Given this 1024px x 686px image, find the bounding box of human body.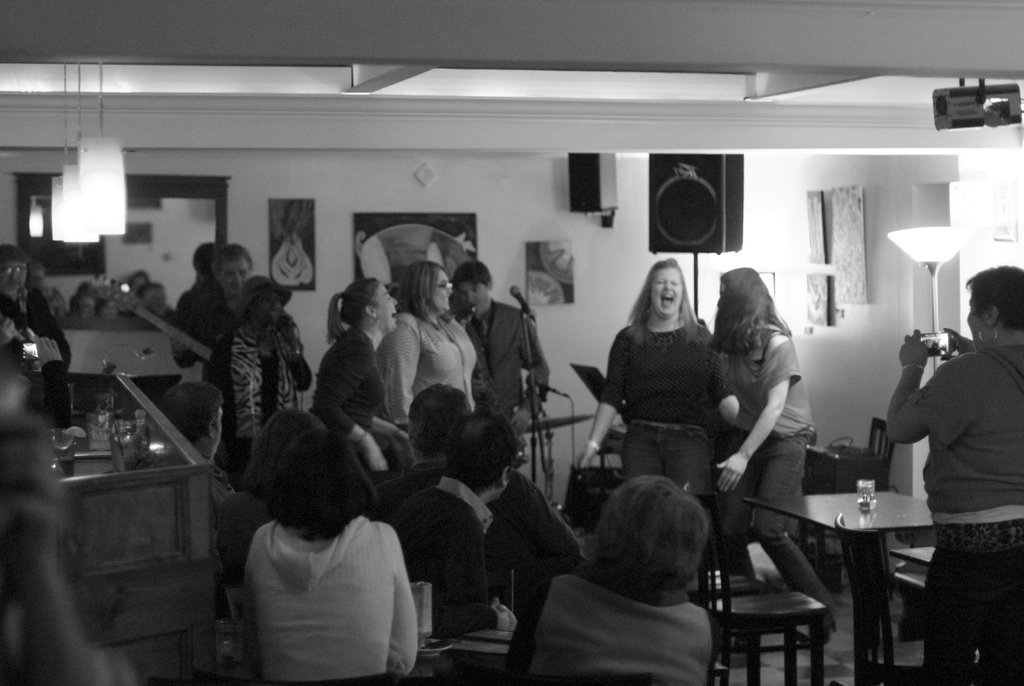
bbox(0, 289, 72, 370).
